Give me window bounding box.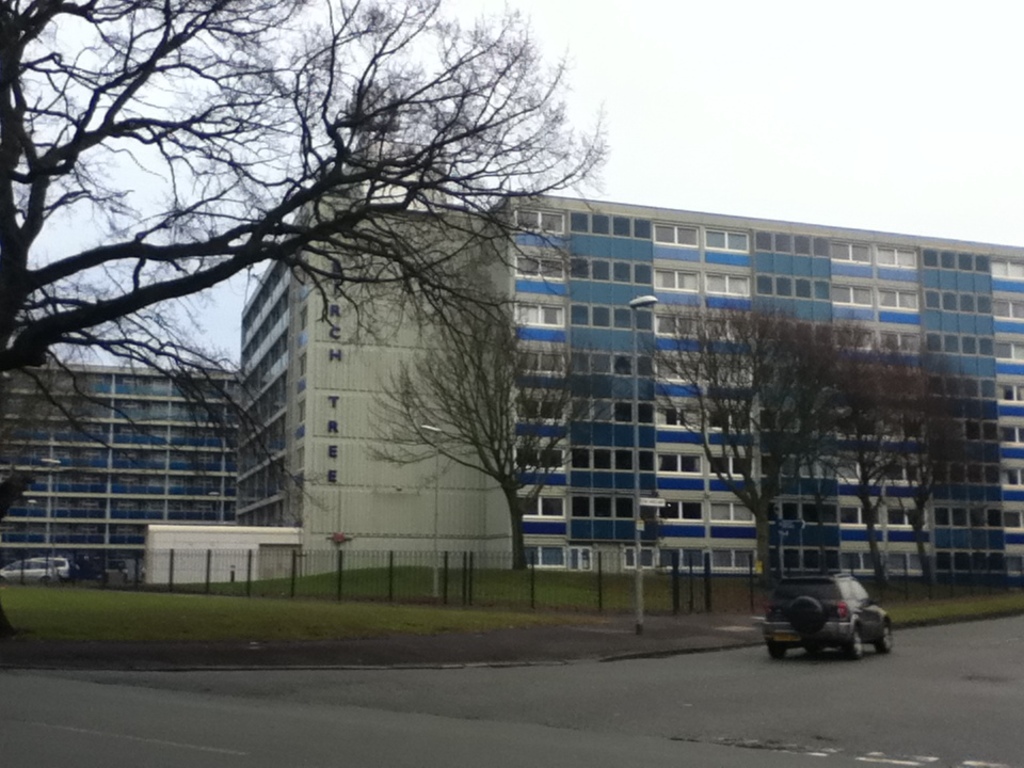
{"x1": 704, "y1": 222, "x2": 749, "y2": 253}.
